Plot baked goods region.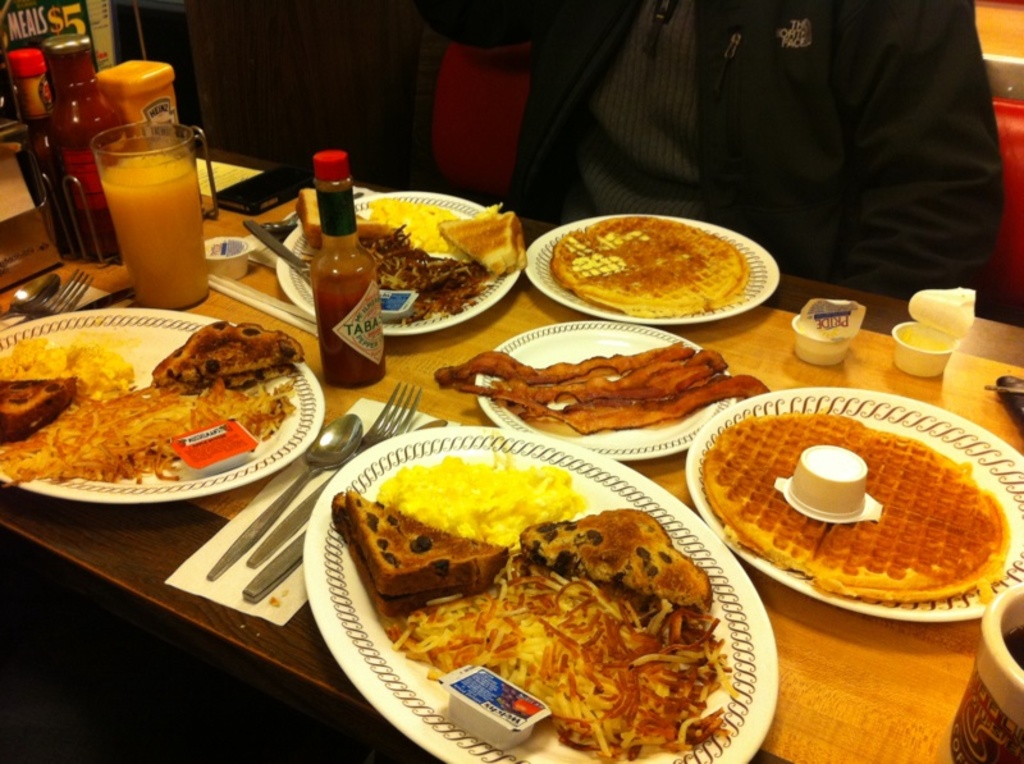
Plotted at <bbox>164, 311, 302, 381</bbox>.
